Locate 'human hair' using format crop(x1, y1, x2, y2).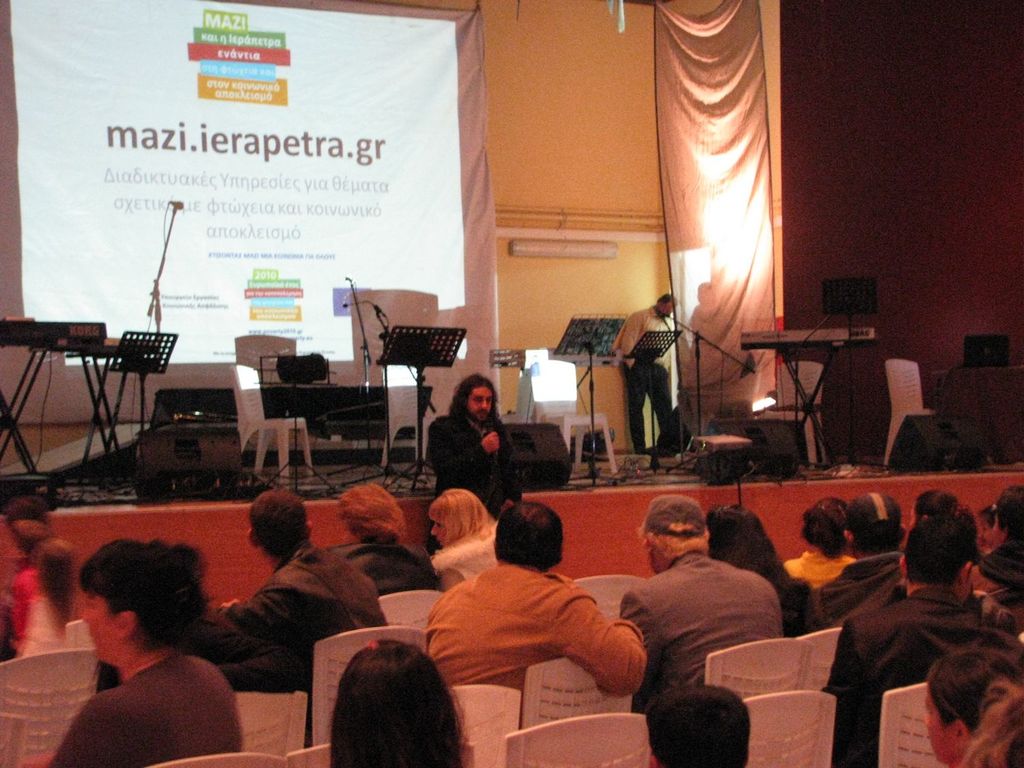
crop(853, 526, 900, 556).
